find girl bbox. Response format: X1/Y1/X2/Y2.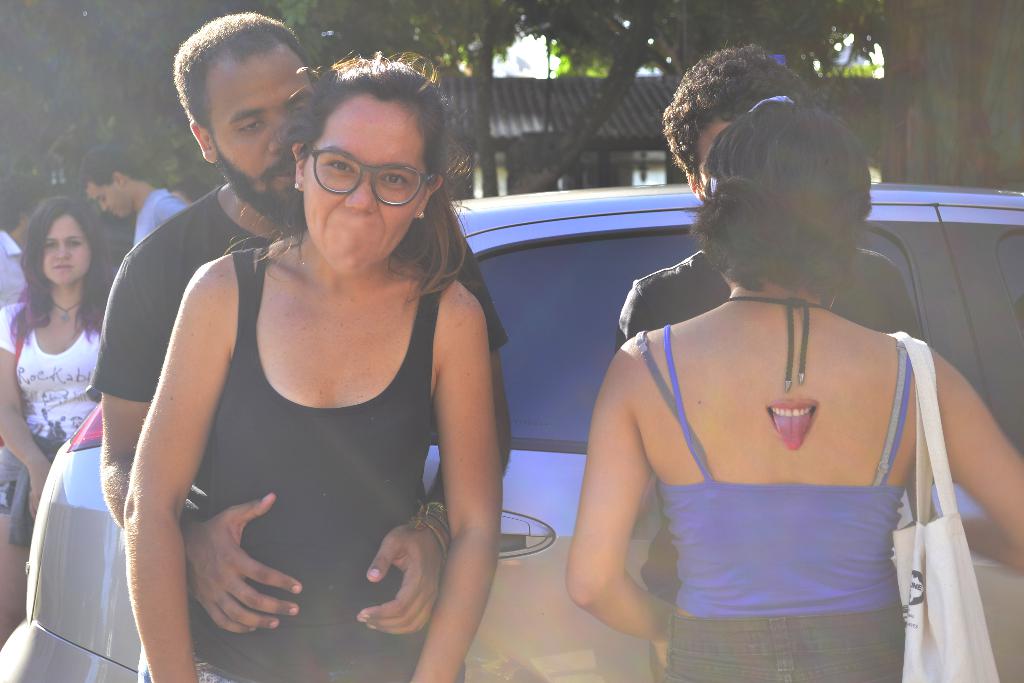
0/195/123/647.
